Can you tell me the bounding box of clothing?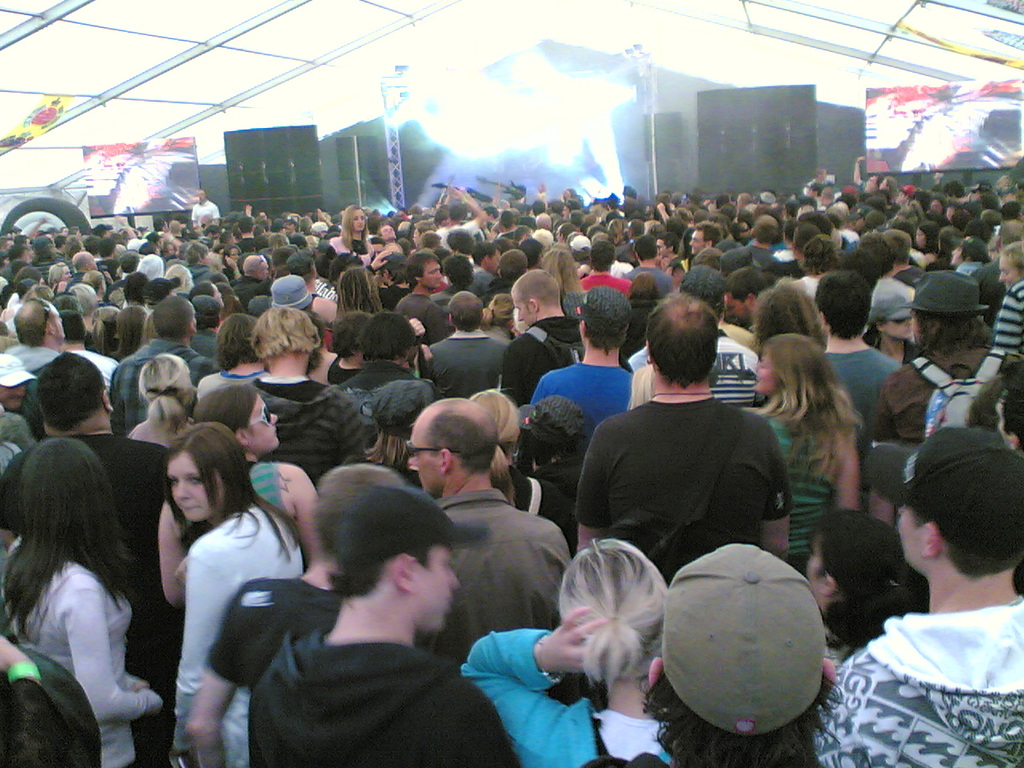
(510, 330, 573, 406).
